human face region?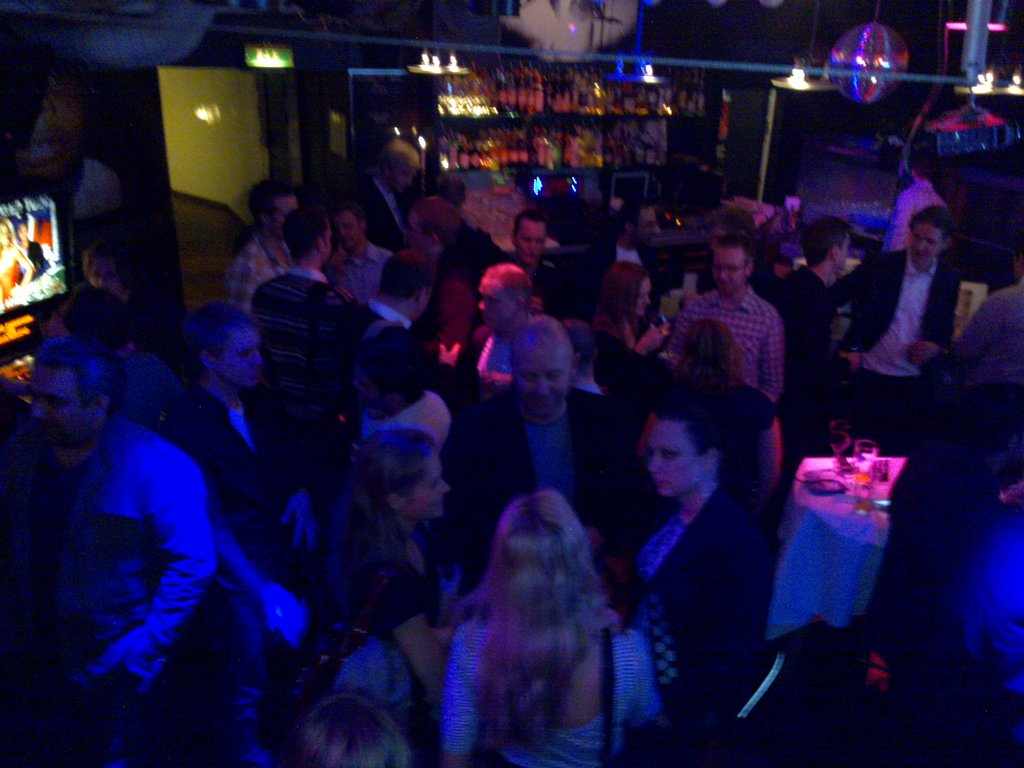
detection(646, 420, 702, 497)
